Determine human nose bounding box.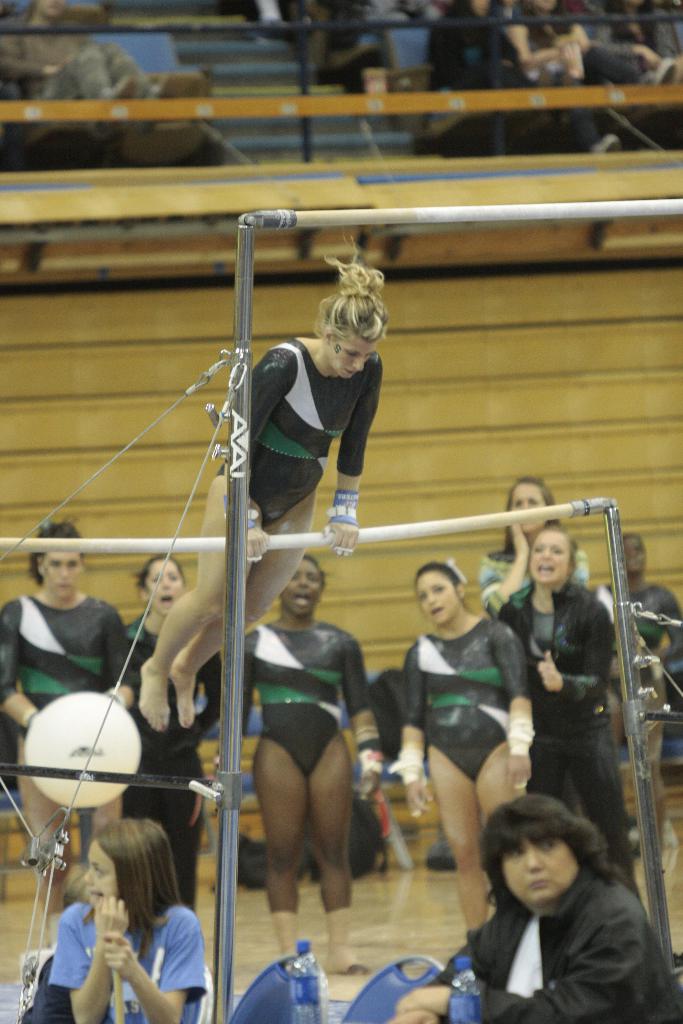
Determined: 518:502:523:512.
